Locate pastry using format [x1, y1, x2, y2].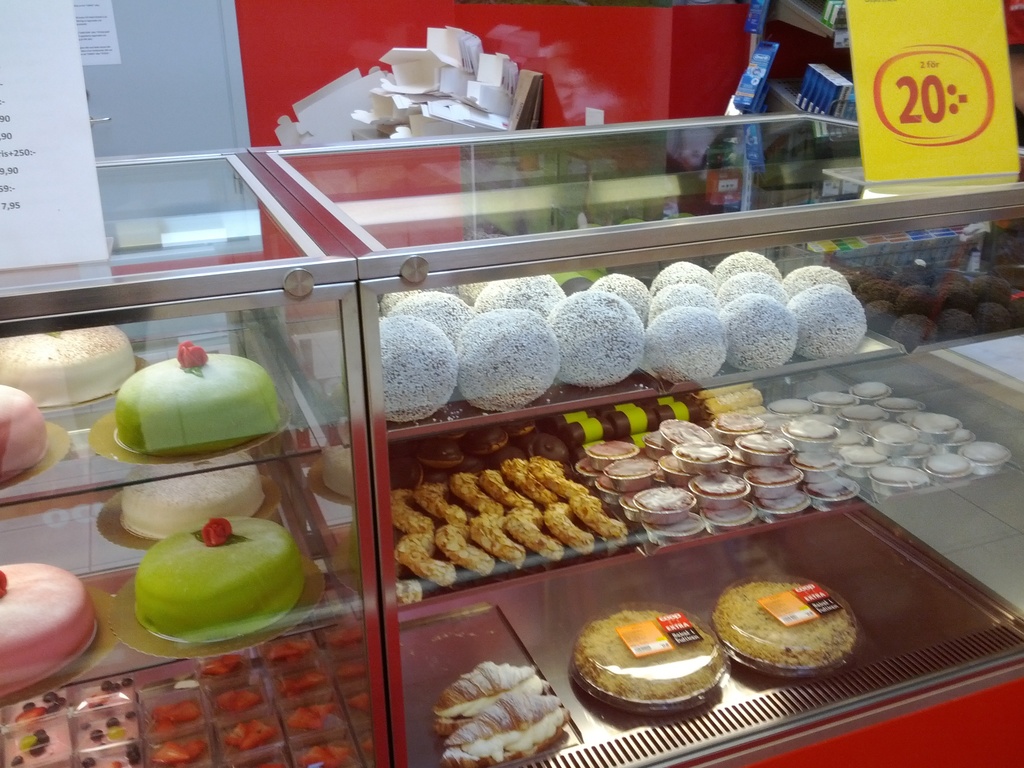
[637, 484, 690, 515].
